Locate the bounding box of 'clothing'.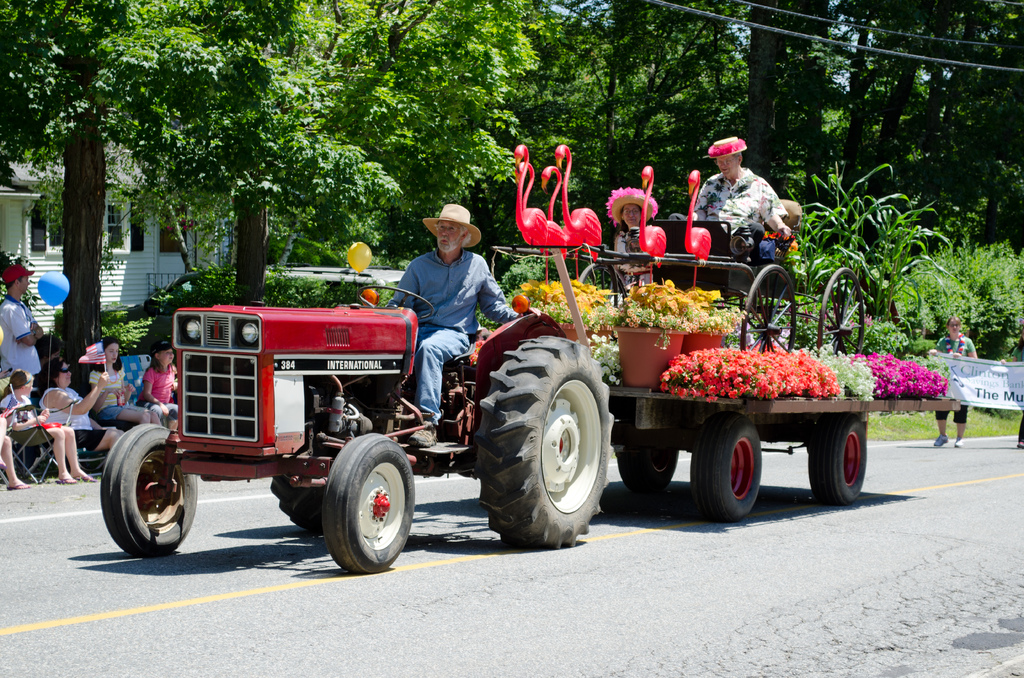
Bounding box: crop(0, 296, 50, 375).
